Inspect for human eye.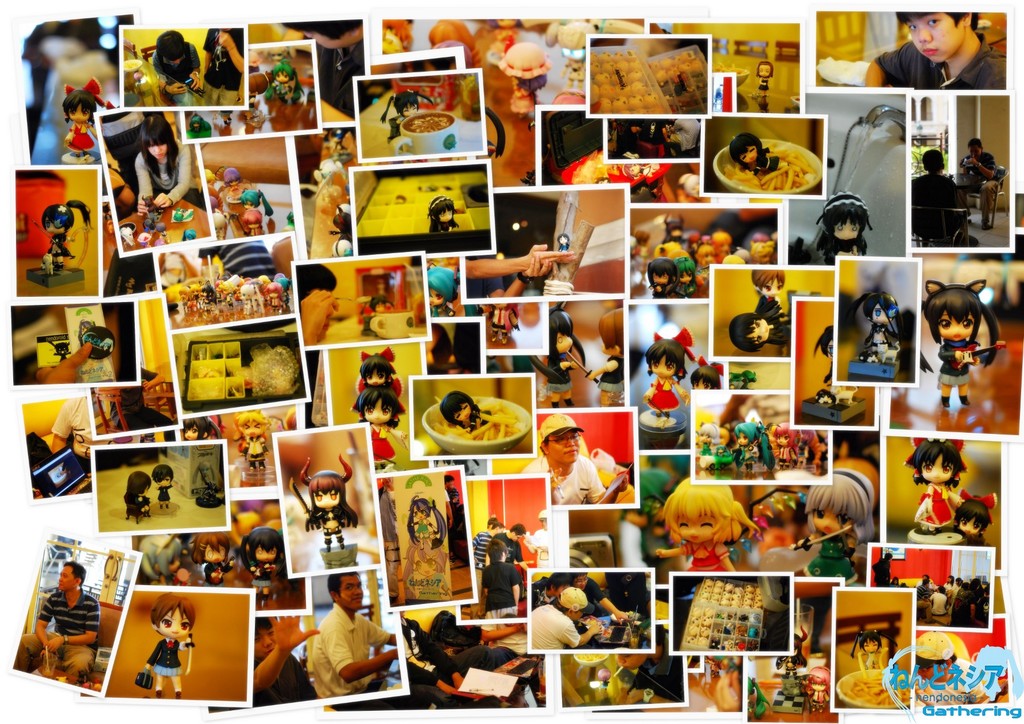
Inspection: region(923, 462, 936, 475).
